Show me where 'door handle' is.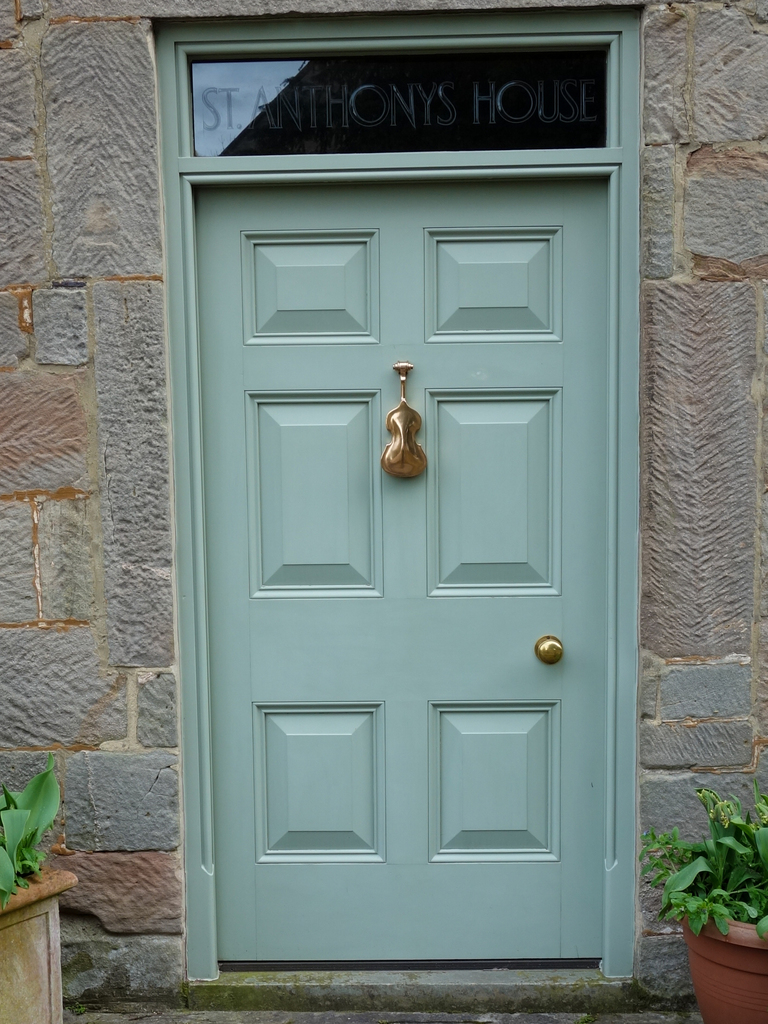
'door handle' is at locate(534, 635, 563, 664).
